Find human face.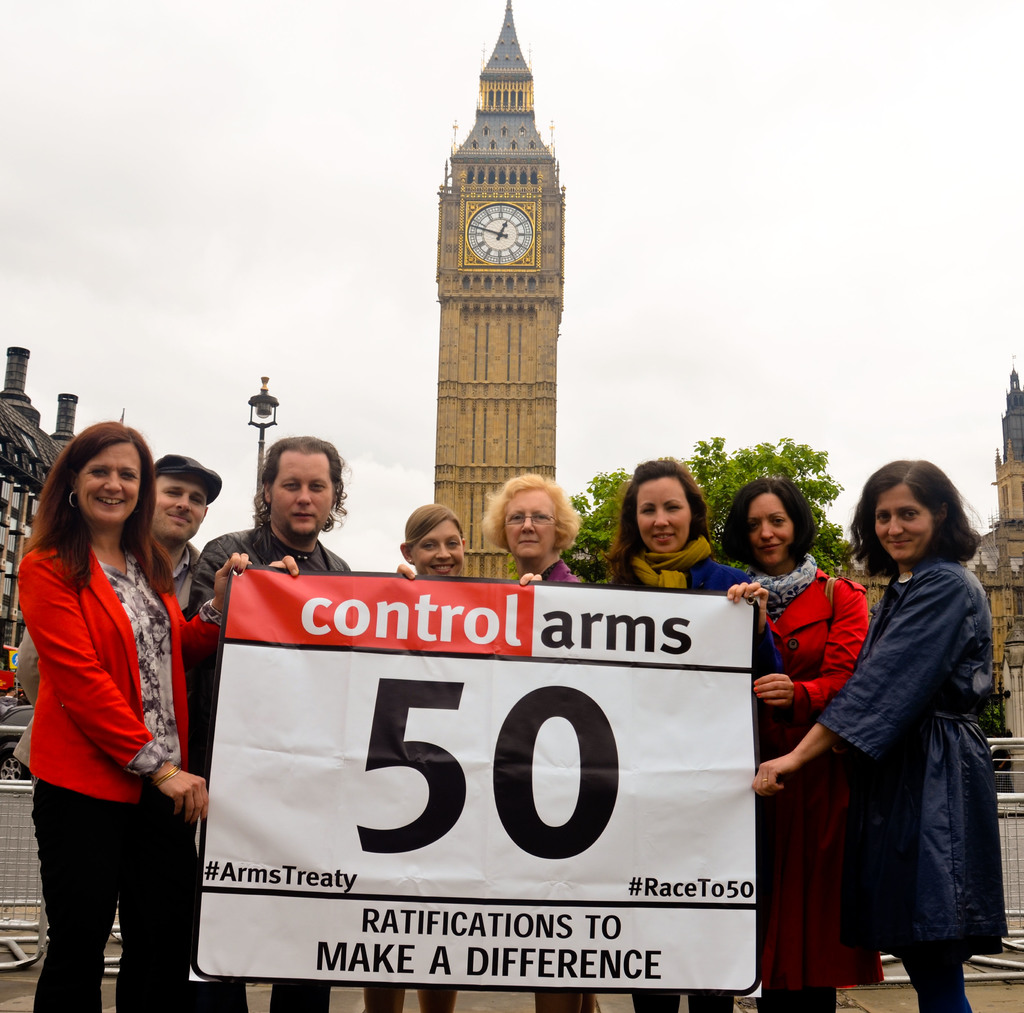
BBox(271, 455, 332, 536).
